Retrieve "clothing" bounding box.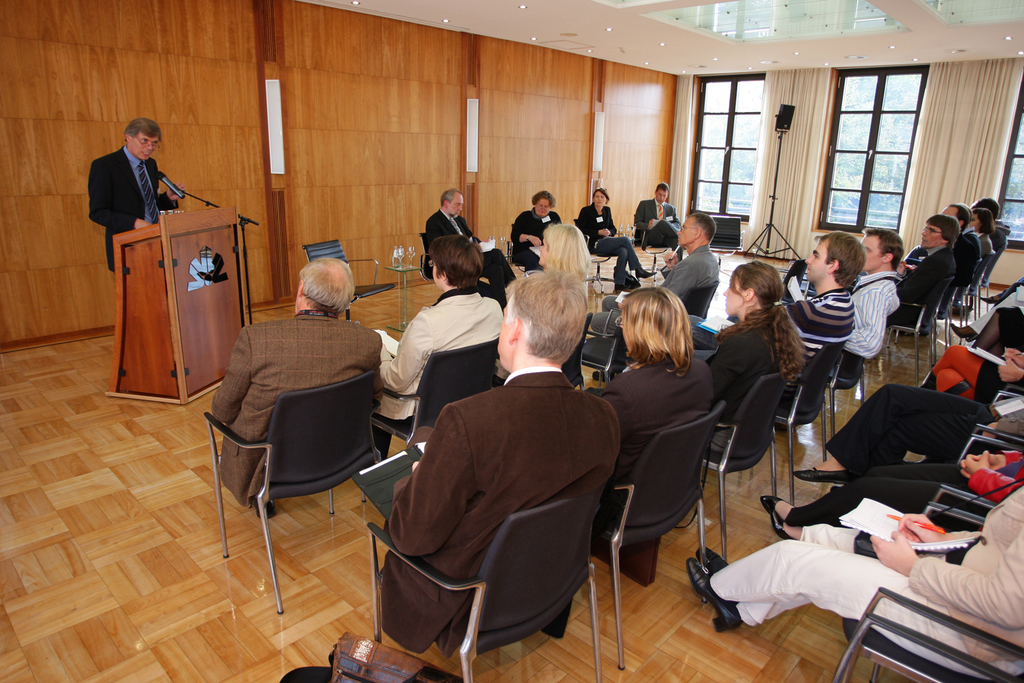
Bounding box: BBox(900, 247, 943, 326).
